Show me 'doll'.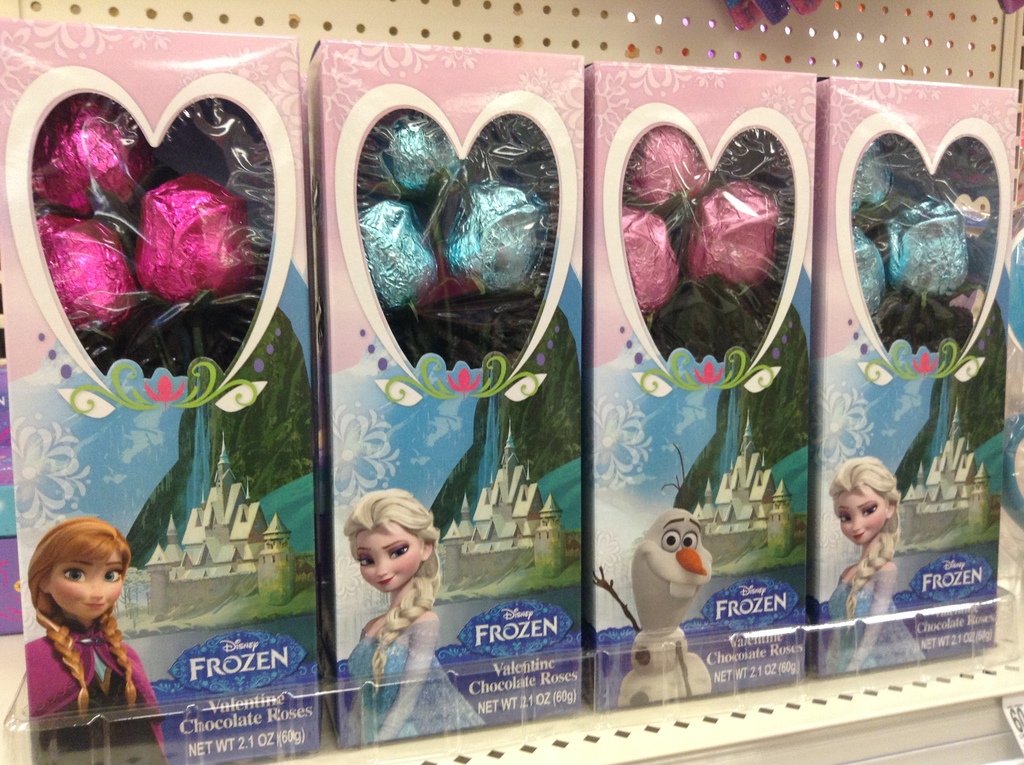
'doll' is here: (left=810, top=460, right=926, bottom=680).
